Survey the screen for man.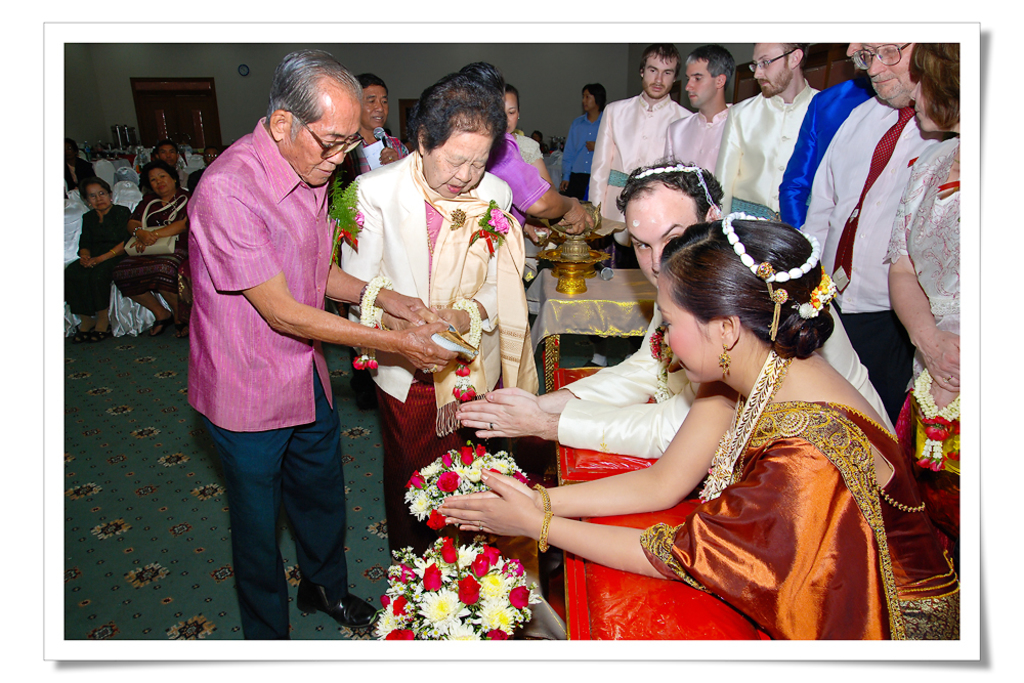
Survey found: box=[668, 42, 735, 174].
